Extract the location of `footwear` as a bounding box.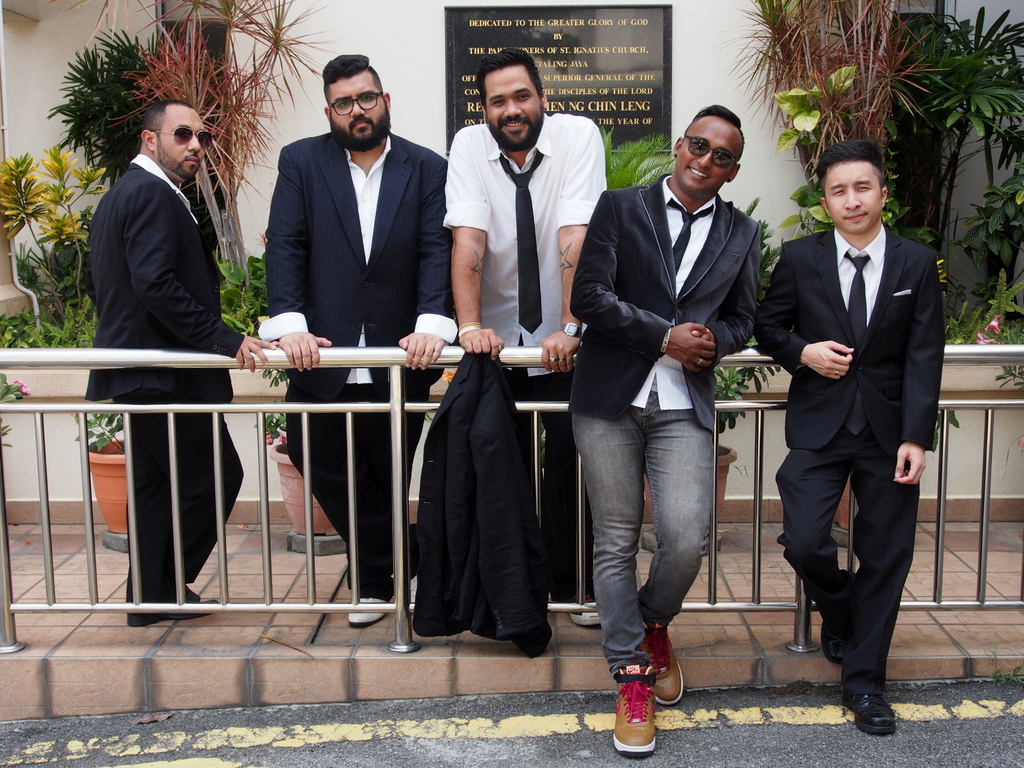
bbox(639, 621, 685, 707).
